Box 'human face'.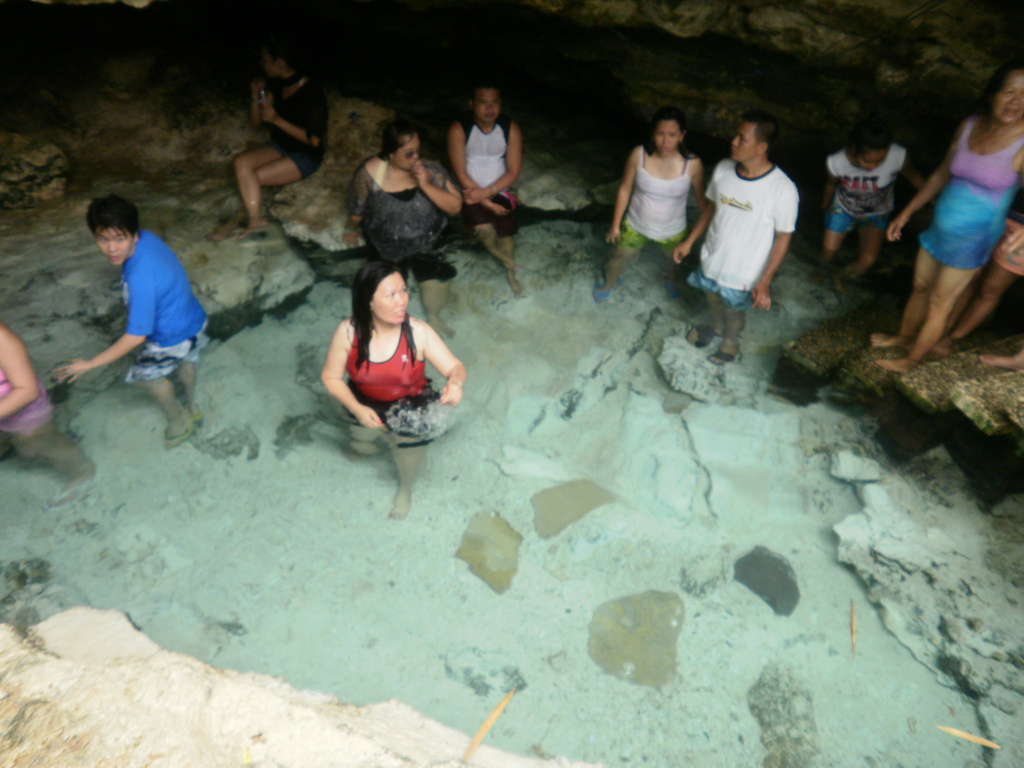
(94, 228, 132, 265).
